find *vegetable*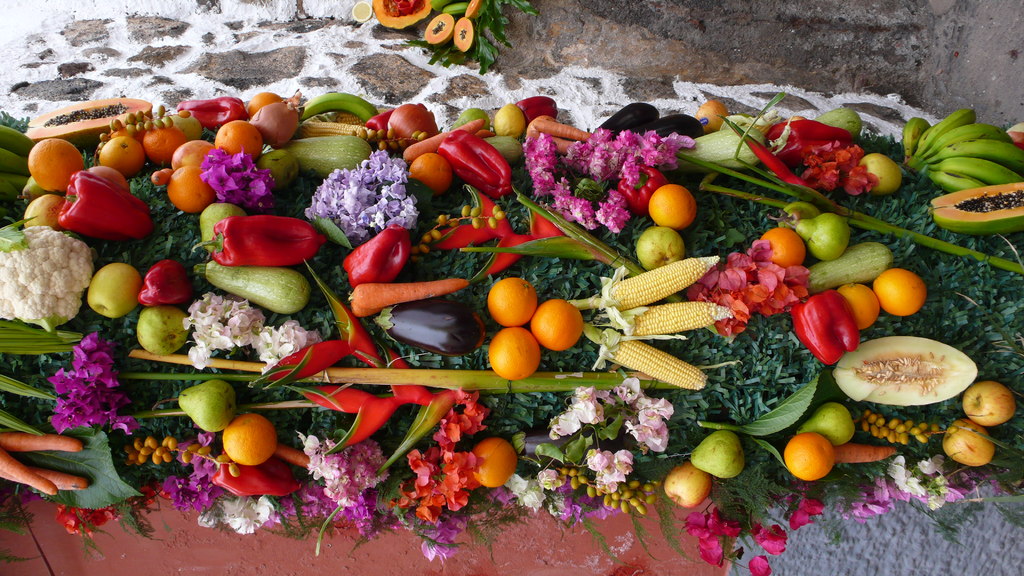
<bbox>138, 260, 192, 305</bbox>
